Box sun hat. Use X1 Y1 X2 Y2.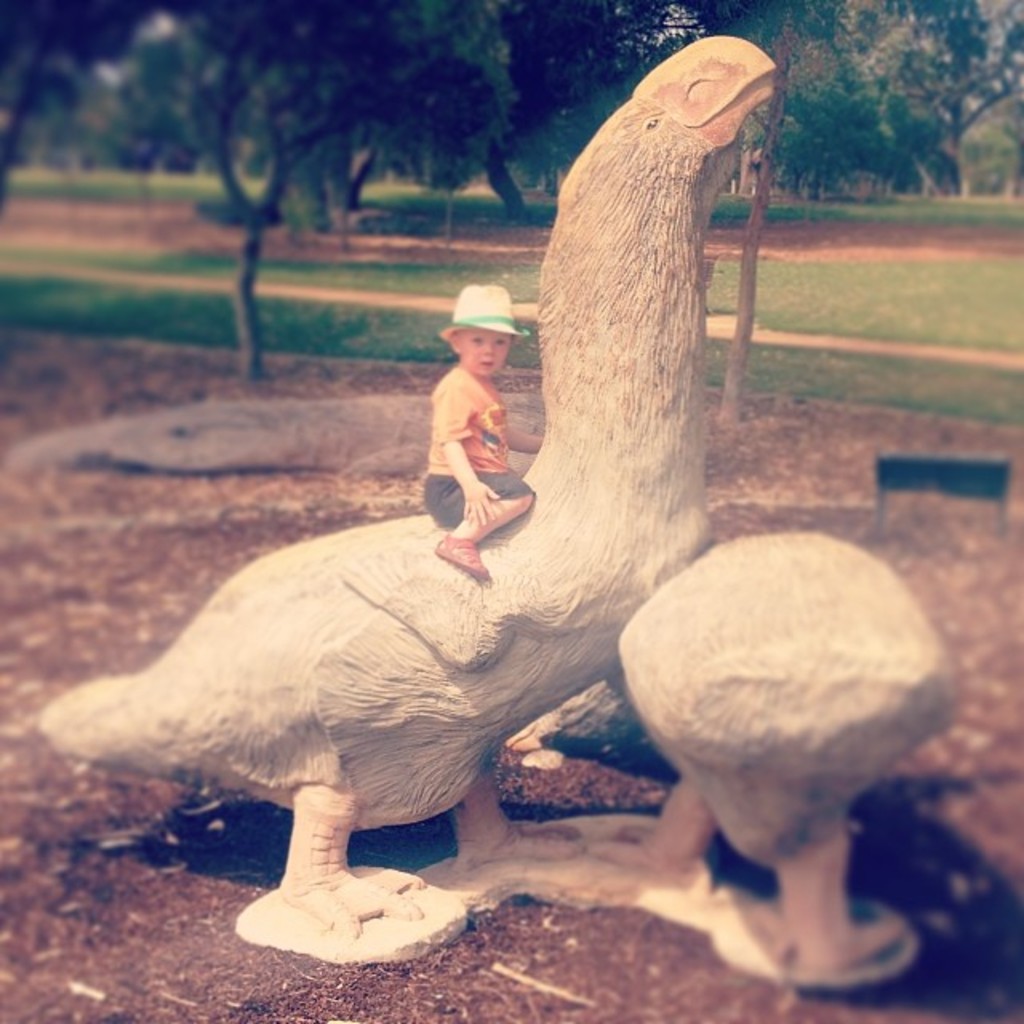
438 290 538 350.
